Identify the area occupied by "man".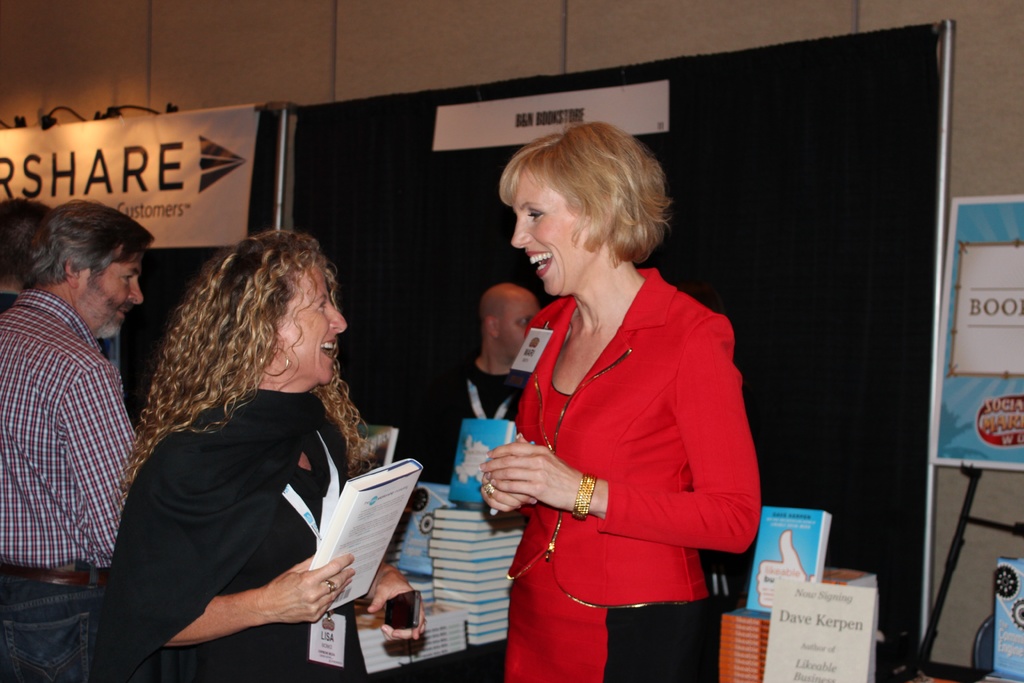
Area: <bbox>428, 281, 541, 483</bbox>.
